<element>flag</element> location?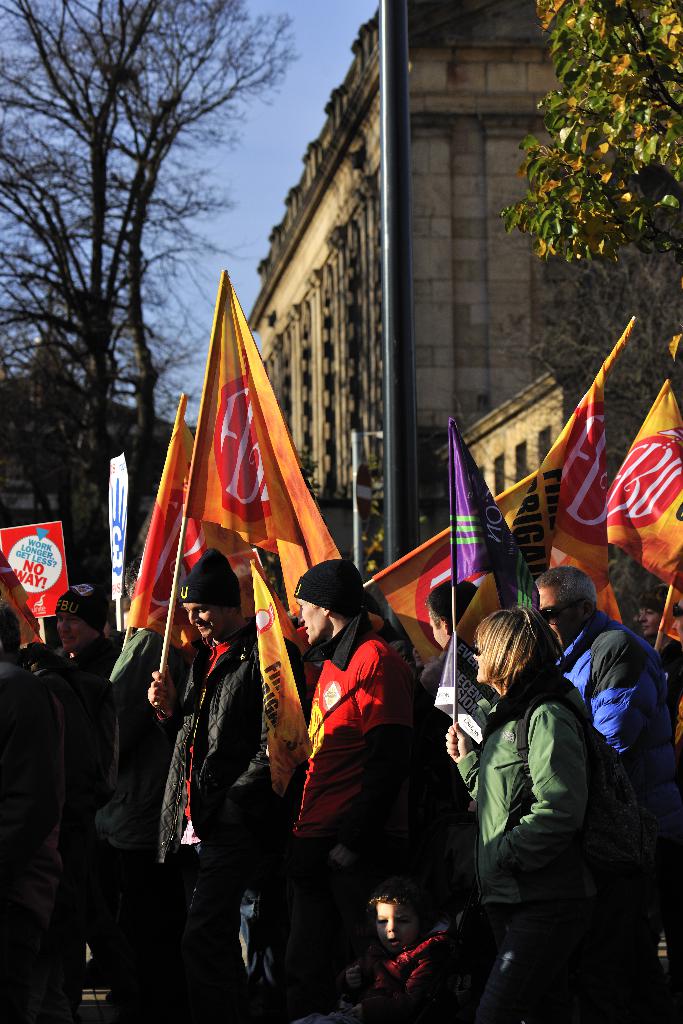
l=605, t=374, r=682, b=596
